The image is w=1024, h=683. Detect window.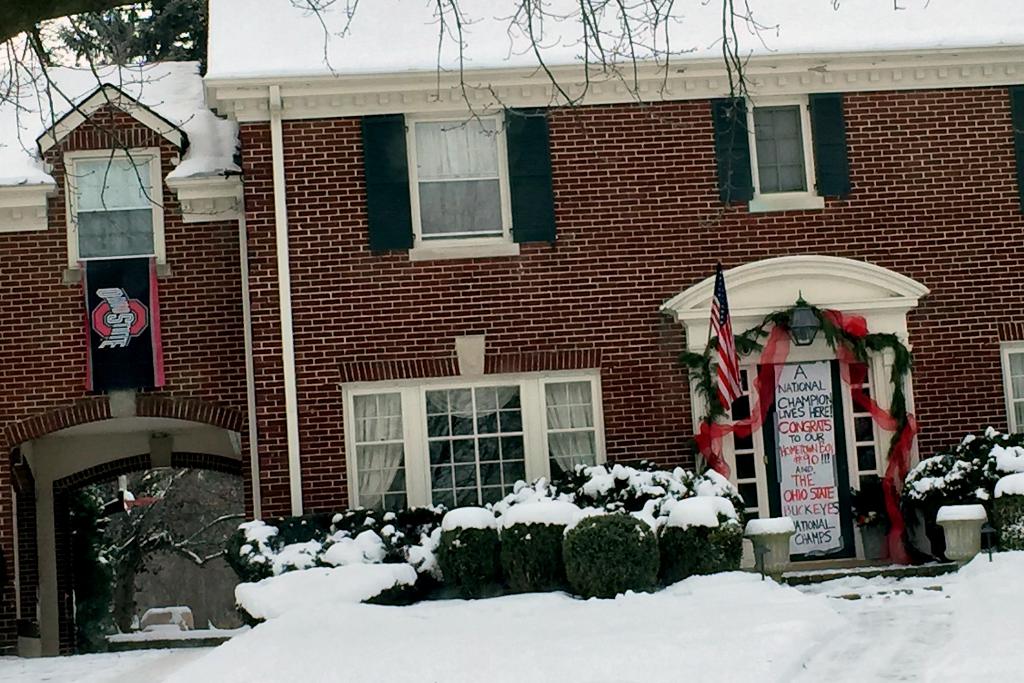
Detection: [left=61, top=147, right=172, bottom=280].
